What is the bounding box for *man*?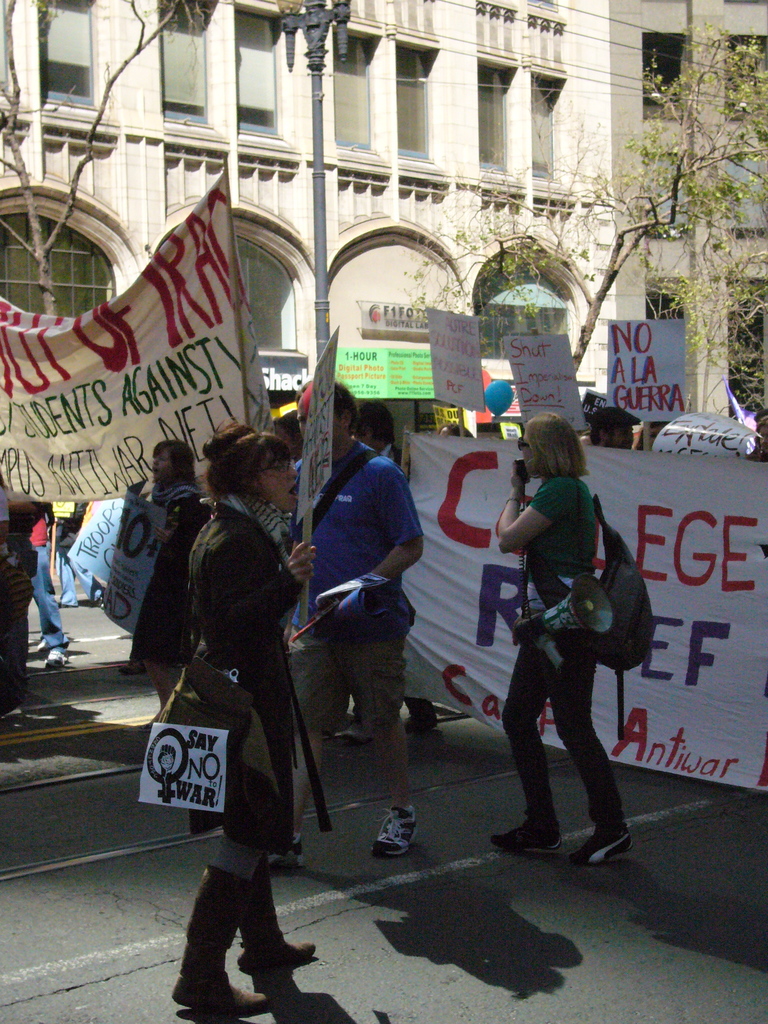
x1=276, y1=410, x2=307, y2=467.
